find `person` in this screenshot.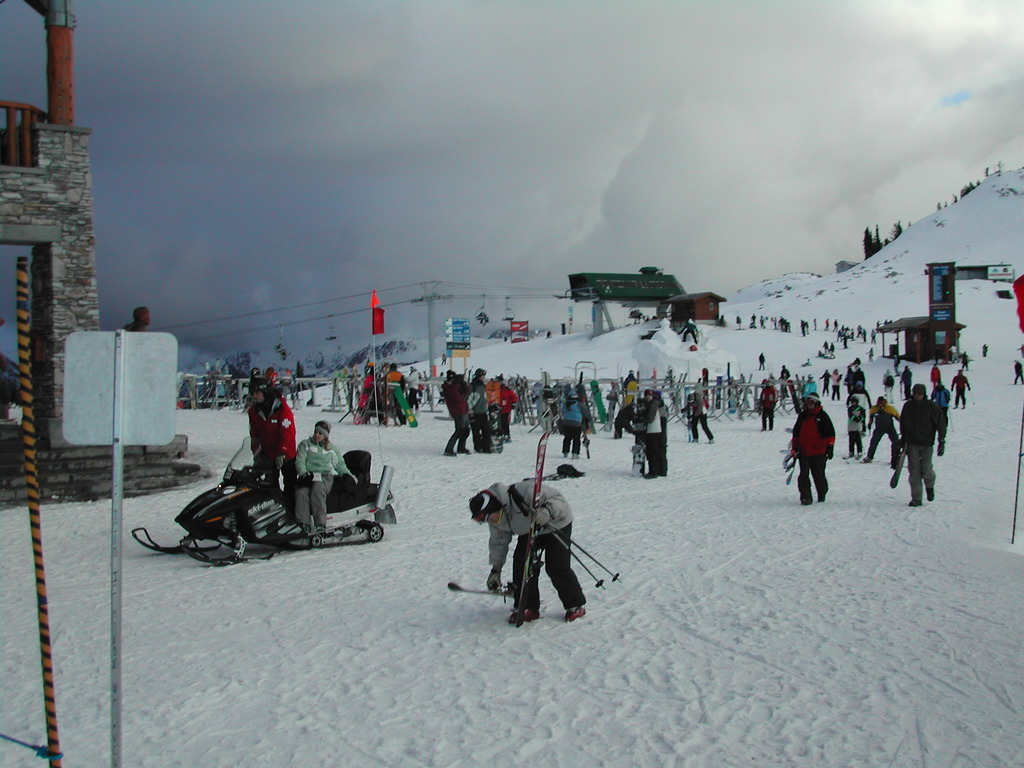
The bounding box for `person` is 760/379/782/430.
